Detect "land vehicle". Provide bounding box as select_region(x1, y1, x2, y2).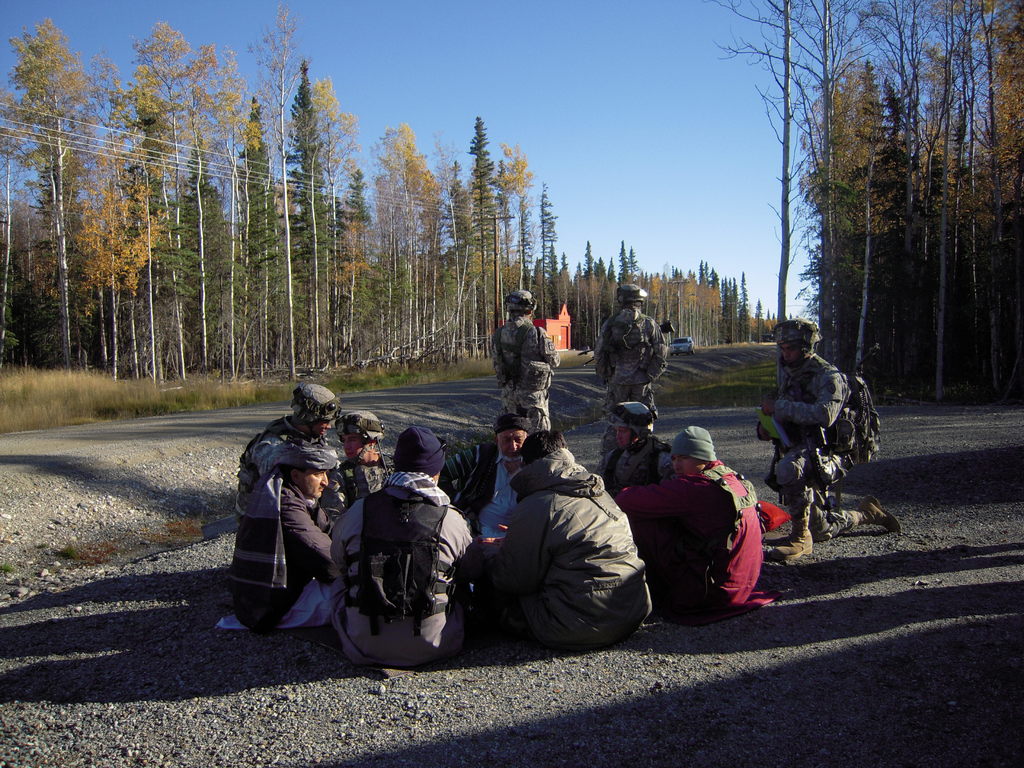
select_region(671, 339, 692, 357).
